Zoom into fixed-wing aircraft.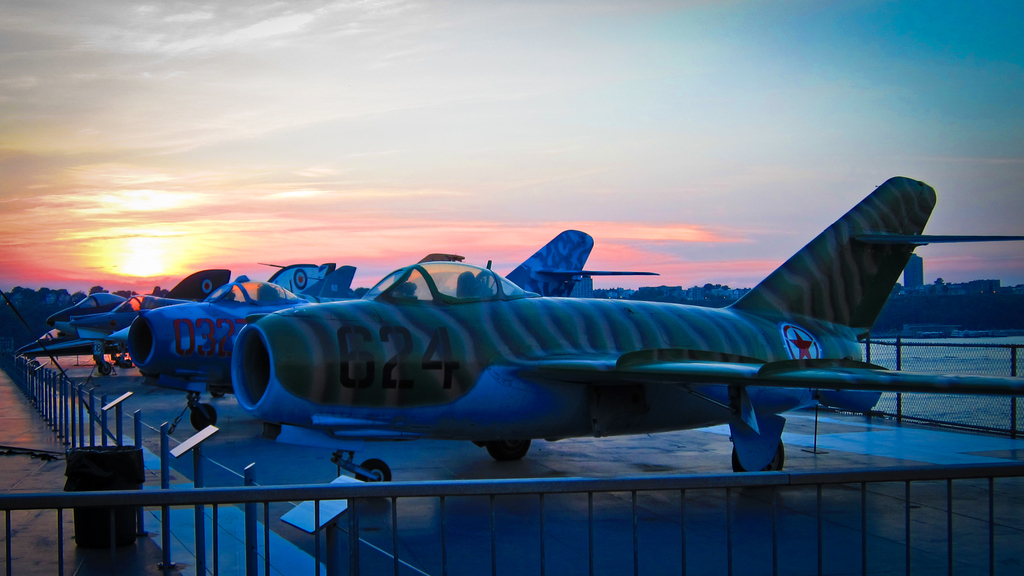
Zoom target: rect(49, 261, 335, 374).
